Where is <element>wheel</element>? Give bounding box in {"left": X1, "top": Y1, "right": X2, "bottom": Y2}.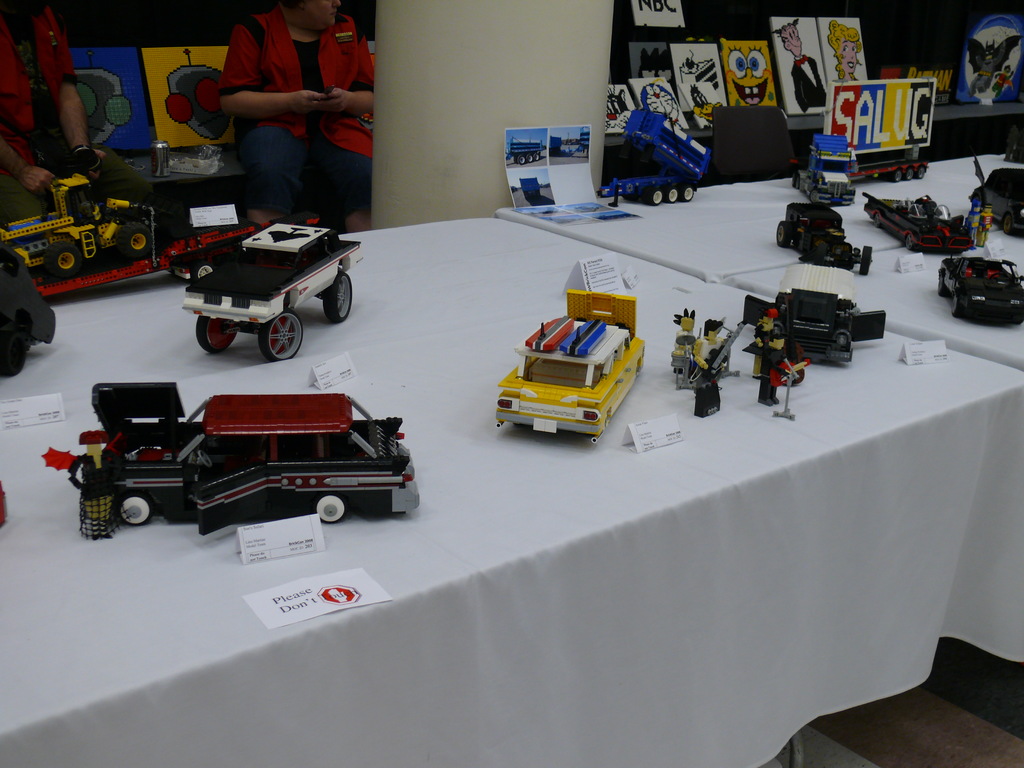
{"left": 778, "top": 220, "right": 791, "bottom": 247}.
